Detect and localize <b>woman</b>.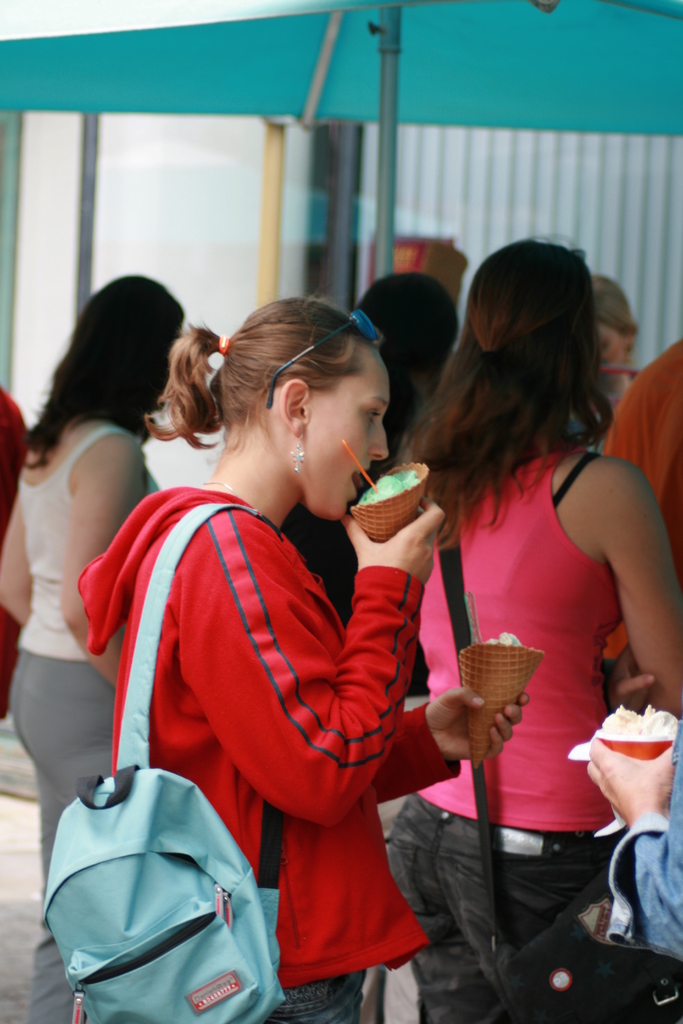
Localized at [left=0, top=260, right=200, bottom=957].
